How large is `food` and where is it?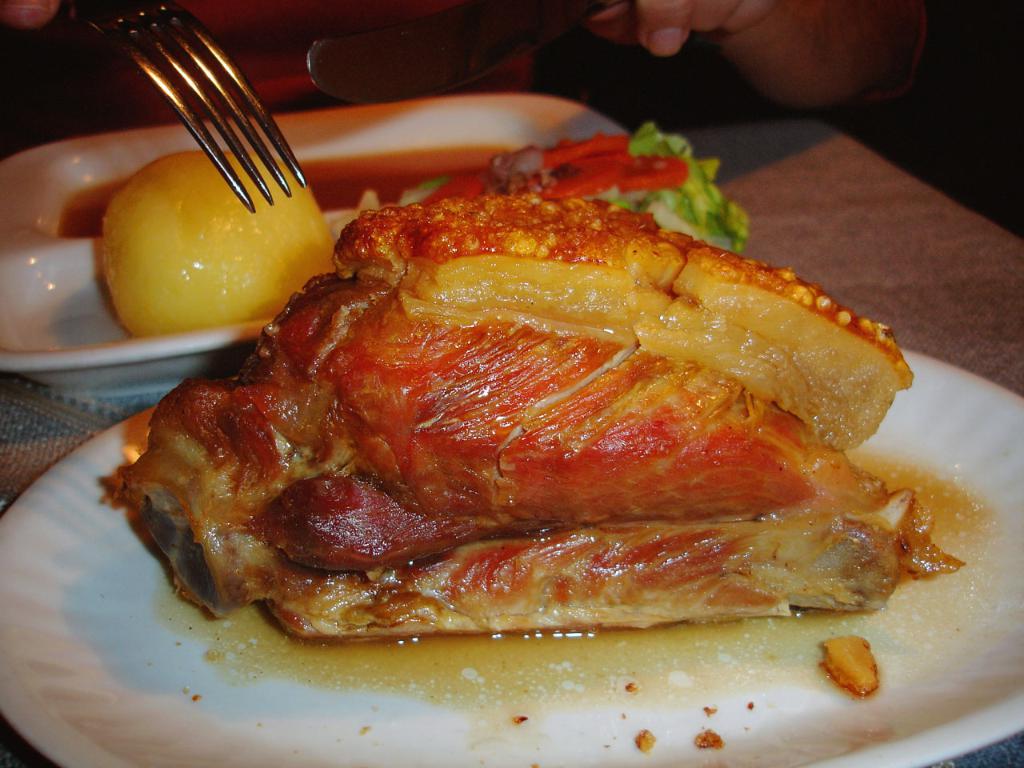
Bounding box: box=[401, 128, 752, 254].
